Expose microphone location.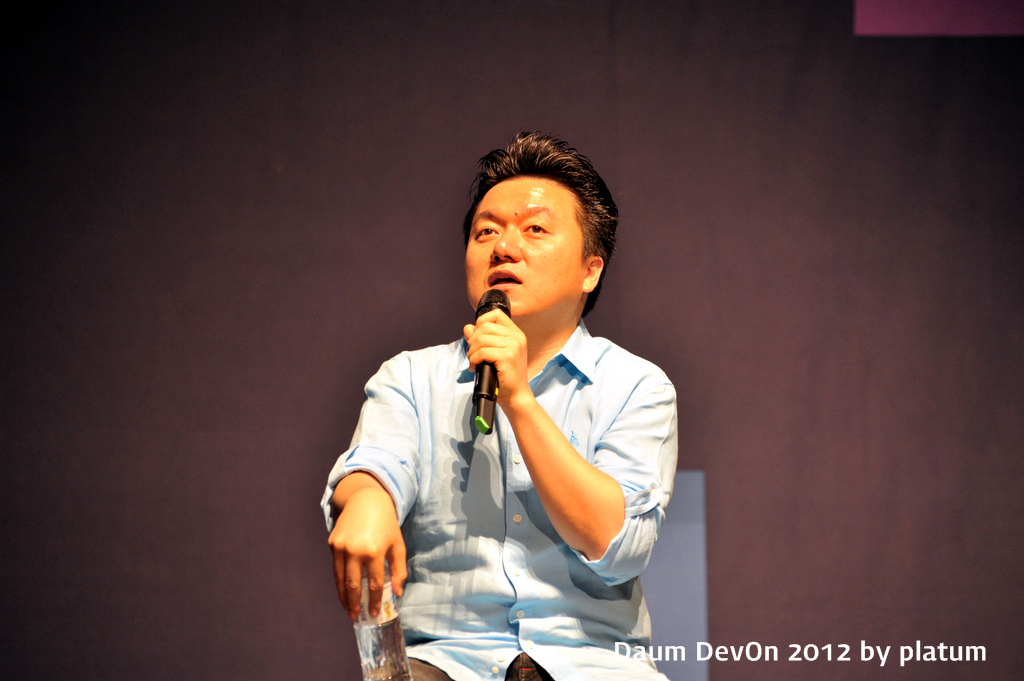
Exposed at detection(472, 289, 511, 433).
